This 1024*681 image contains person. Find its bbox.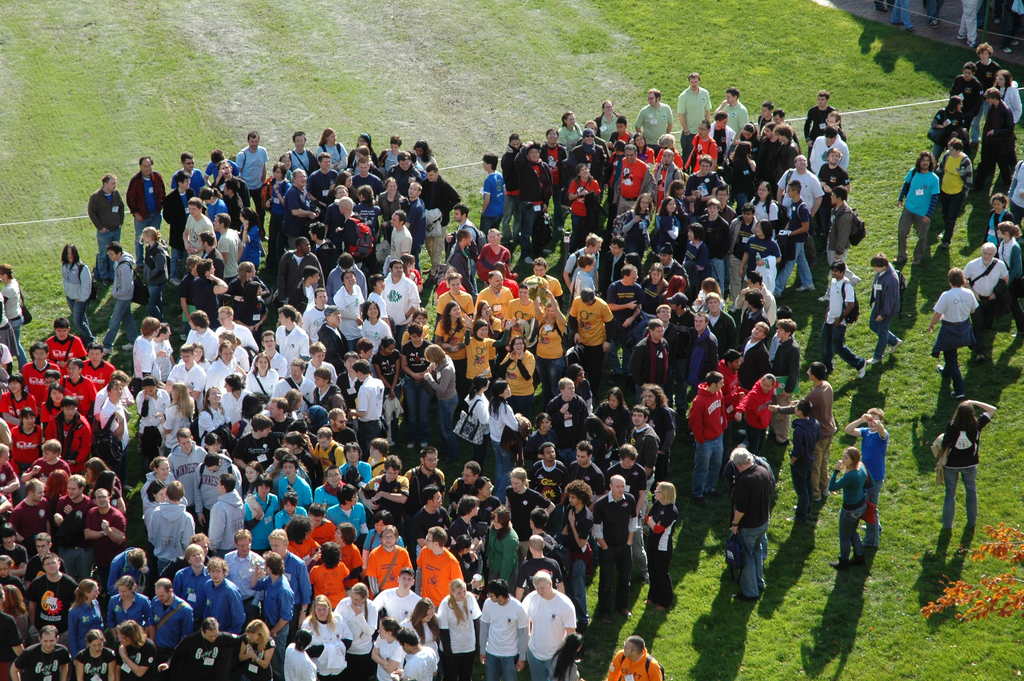
{"left": 0, "top": 261, "right": 28, "bottom": 328}.
